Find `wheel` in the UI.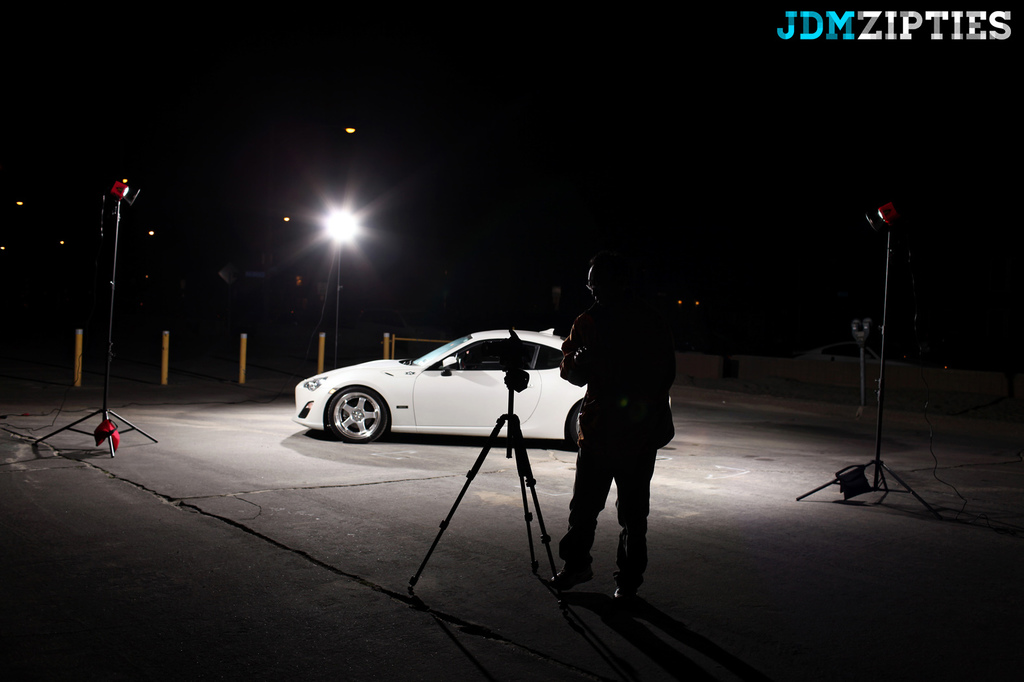
UI element at 328 383 391 445.
